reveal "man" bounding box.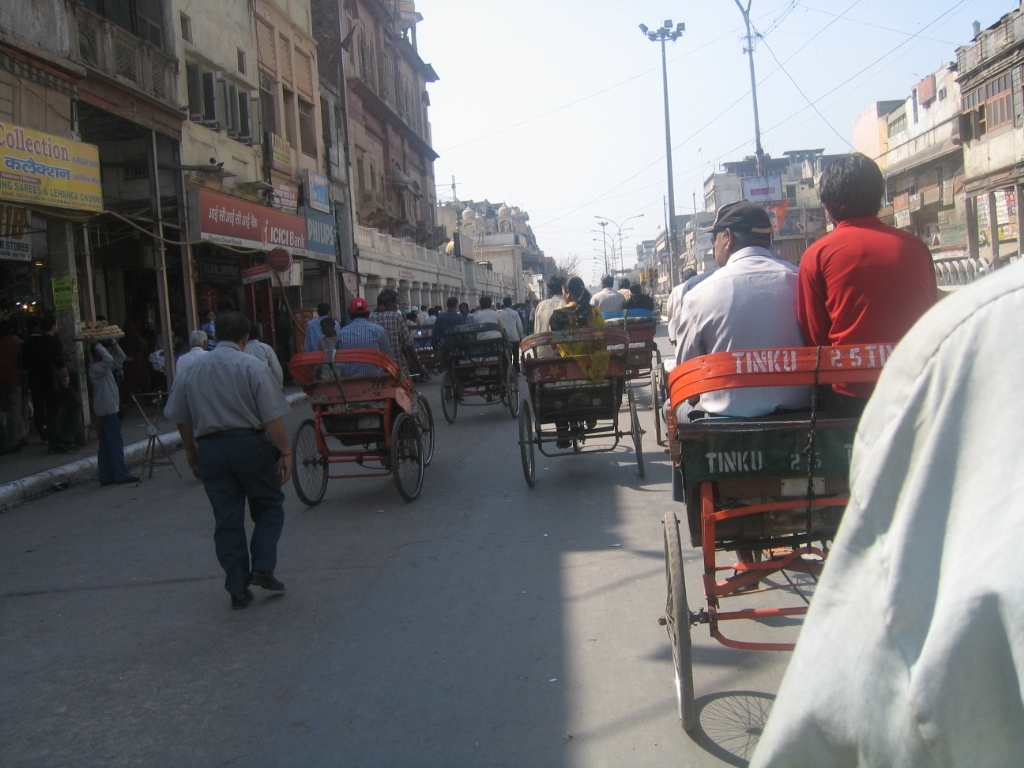
Revealed: [x1=371, y1=287, x2=414, y2=381].
